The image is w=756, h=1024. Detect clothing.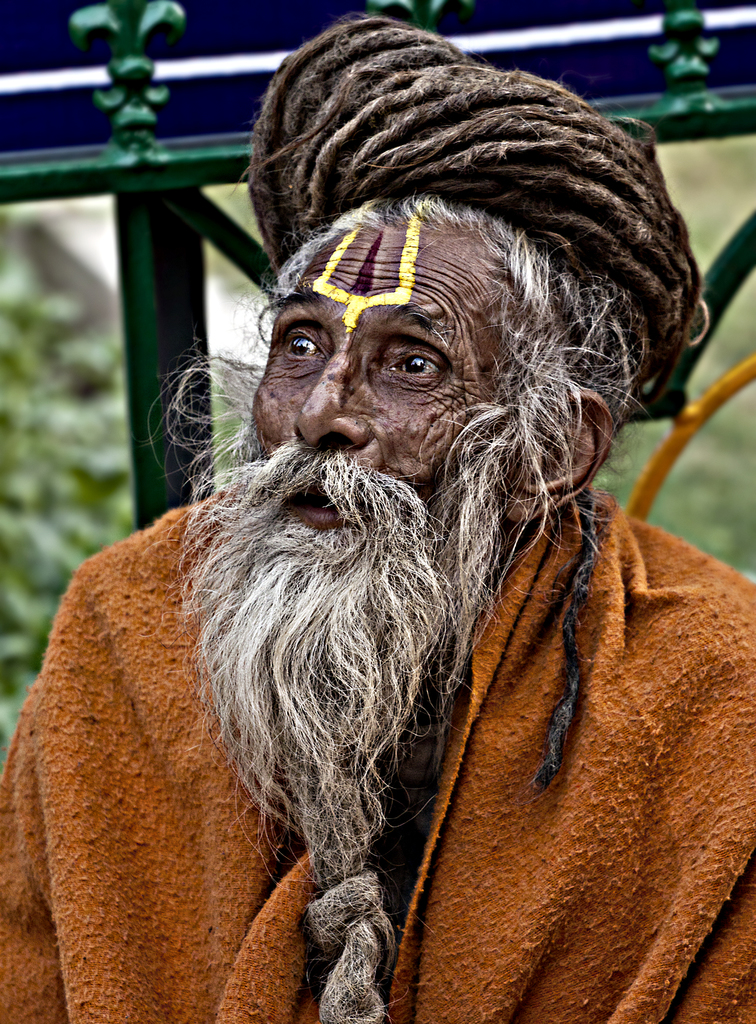
Detection: <box>0,489,755,1023</box>.
